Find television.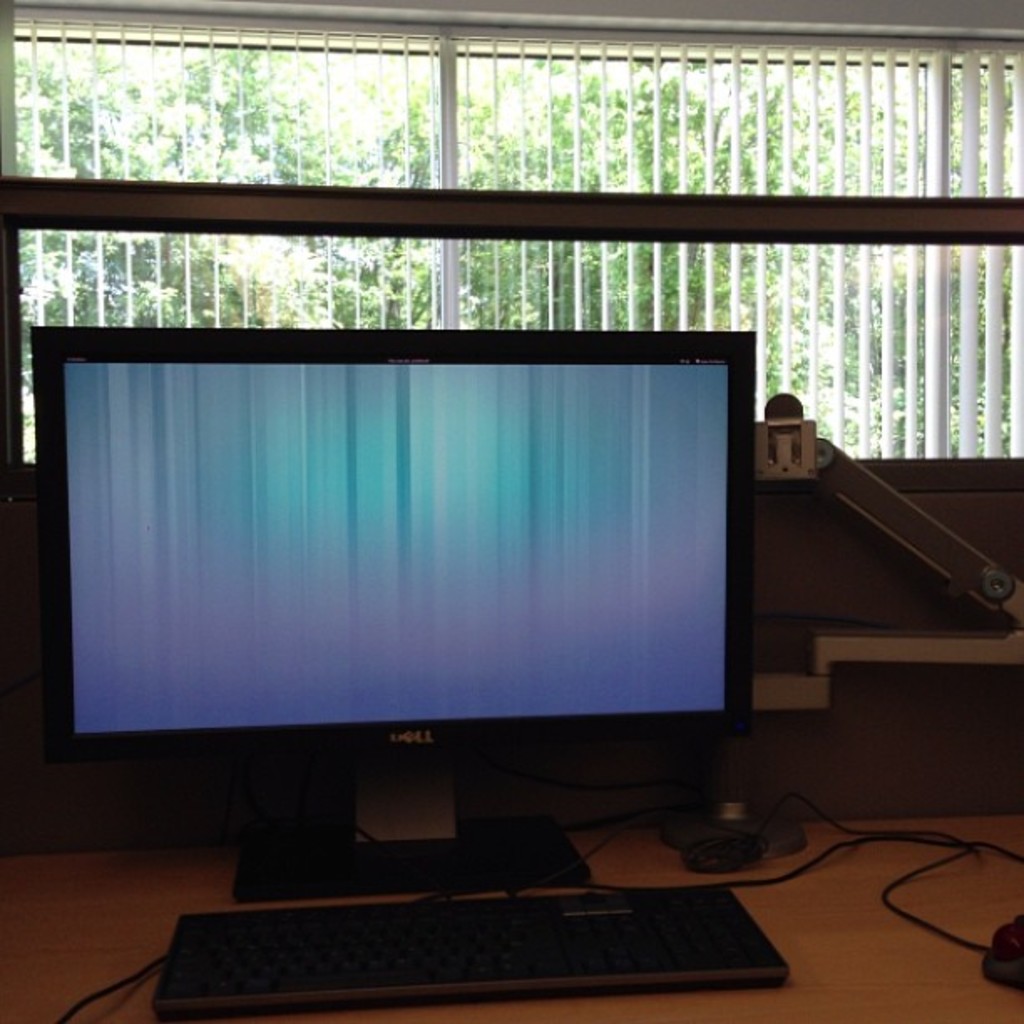
detection(28, 325, 746, 796).
